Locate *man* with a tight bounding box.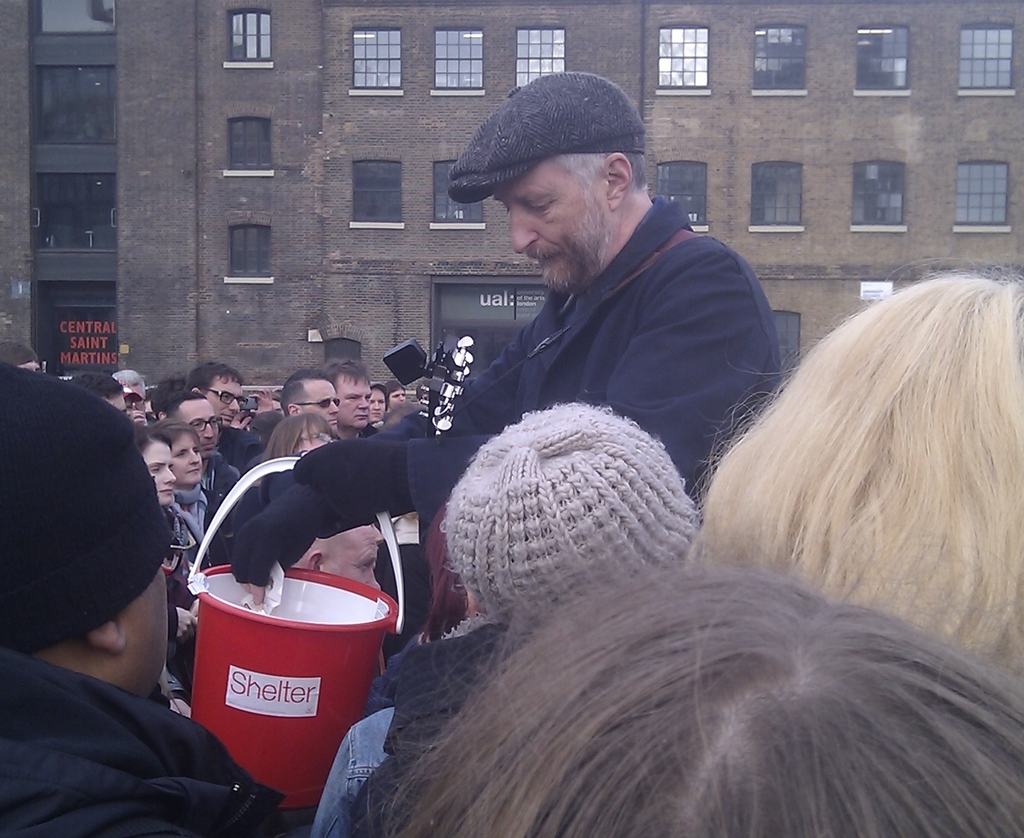
box=[225, 70, 783, 718].
